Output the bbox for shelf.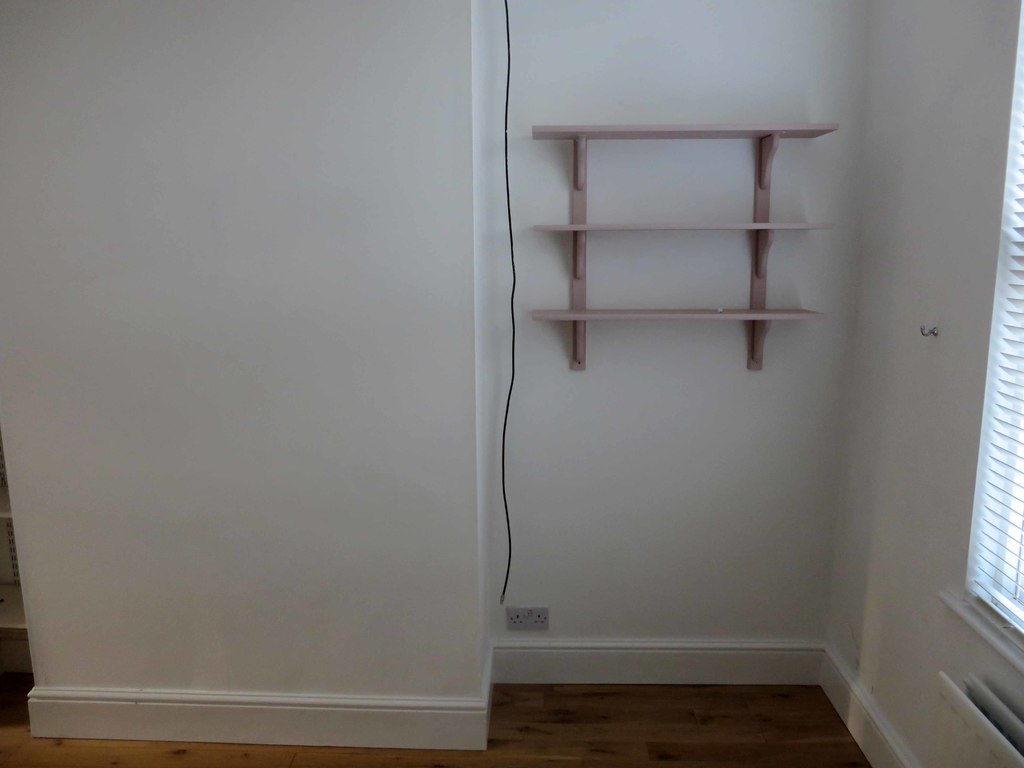
locate(535, 133, 836, 227).
